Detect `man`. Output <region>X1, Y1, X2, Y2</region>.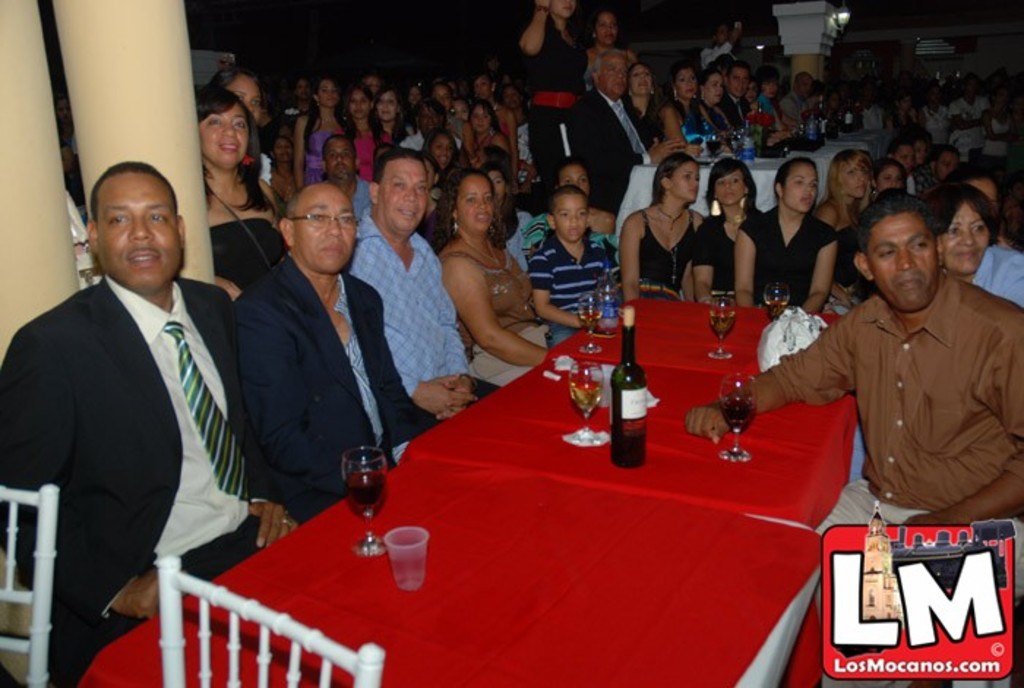
<region>16, 135, 262, 650</region>.
